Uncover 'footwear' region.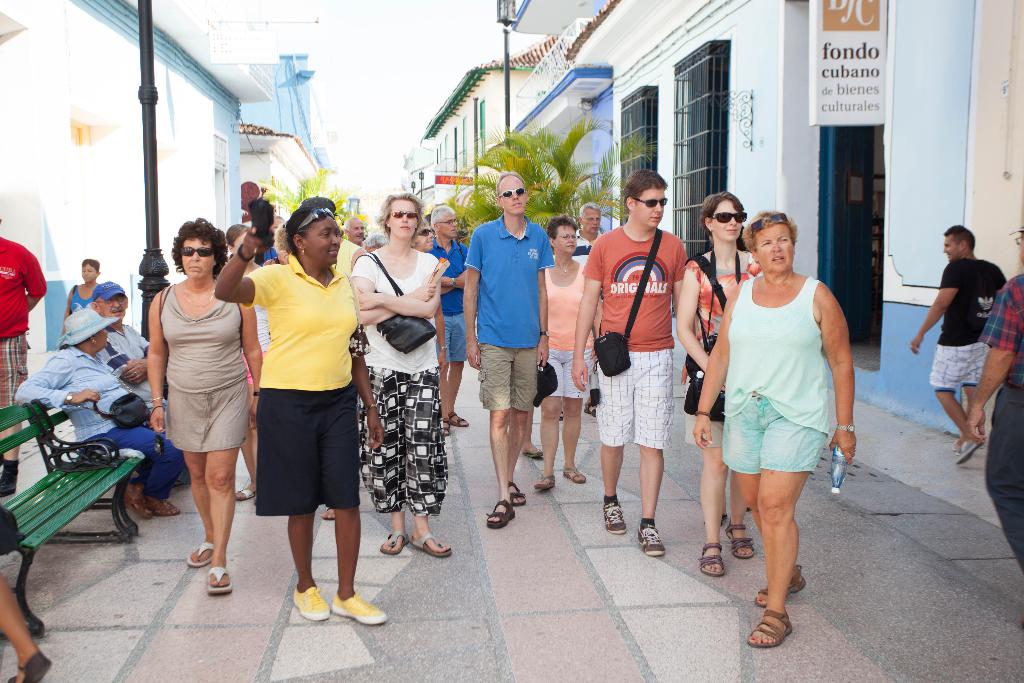
Uncovered: [x1=532, y1=466, x2=558, y2=497].
